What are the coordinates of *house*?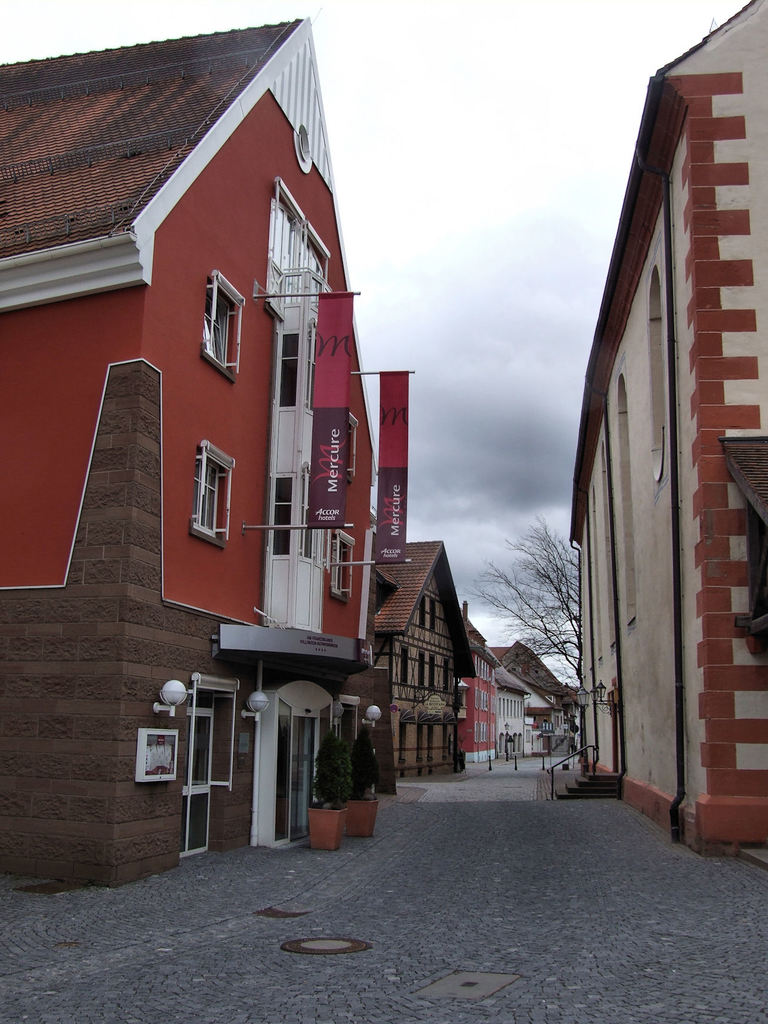
locate(547, 0, 760, 885).
